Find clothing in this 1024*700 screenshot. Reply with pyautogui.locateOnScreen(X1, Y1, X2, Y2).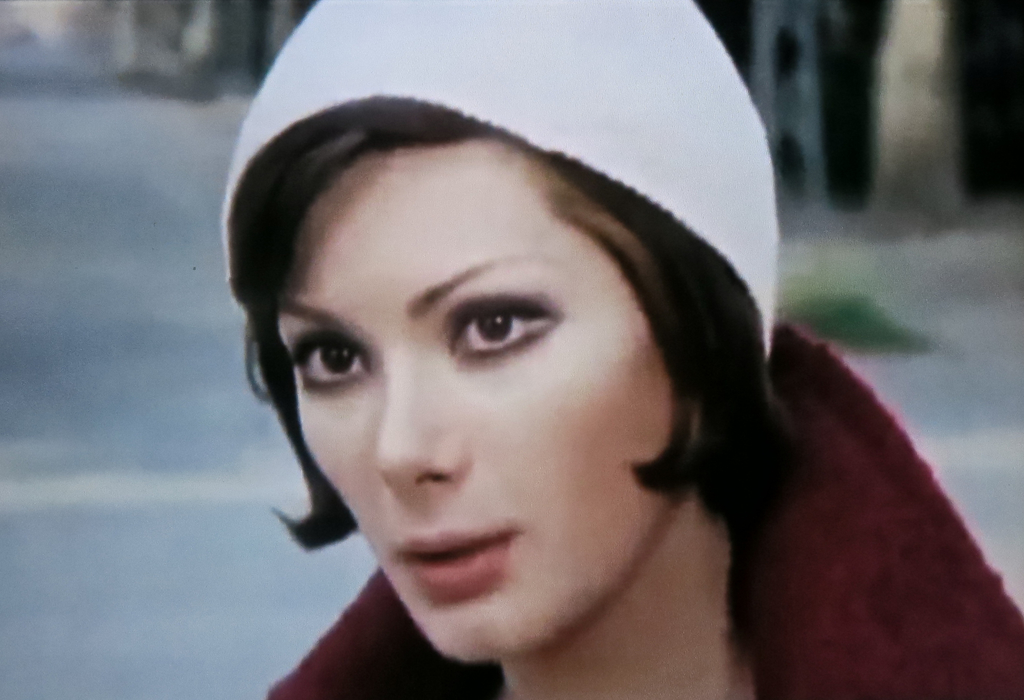
pyautogui.locateOnScreen(266, 312, 1023, 699).
